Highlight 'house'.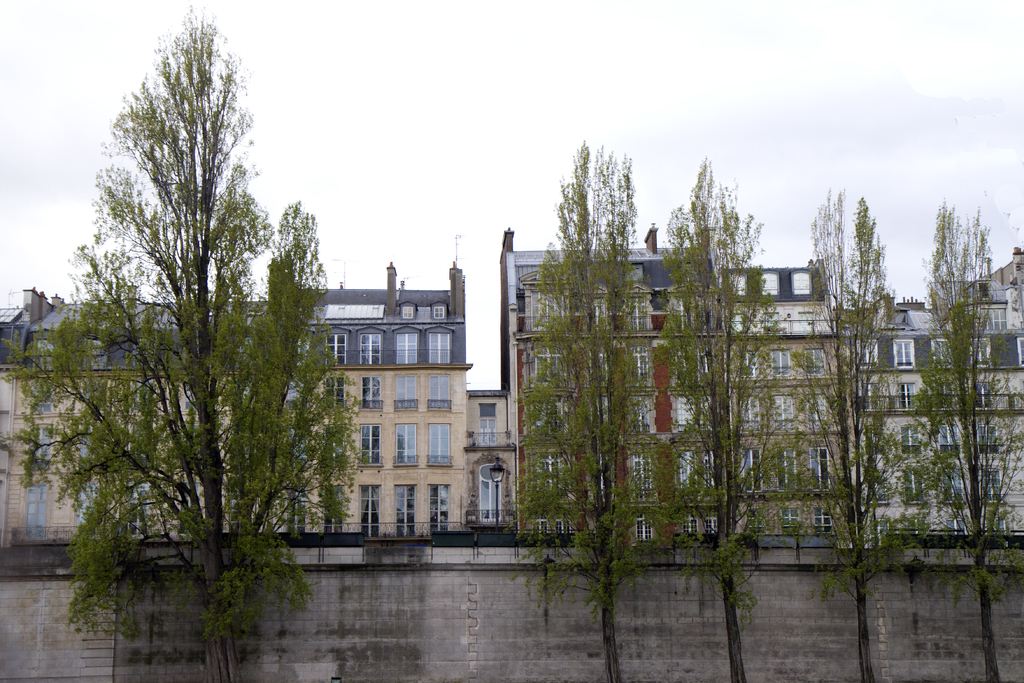
Highlighted region: 280/249/529/554.
